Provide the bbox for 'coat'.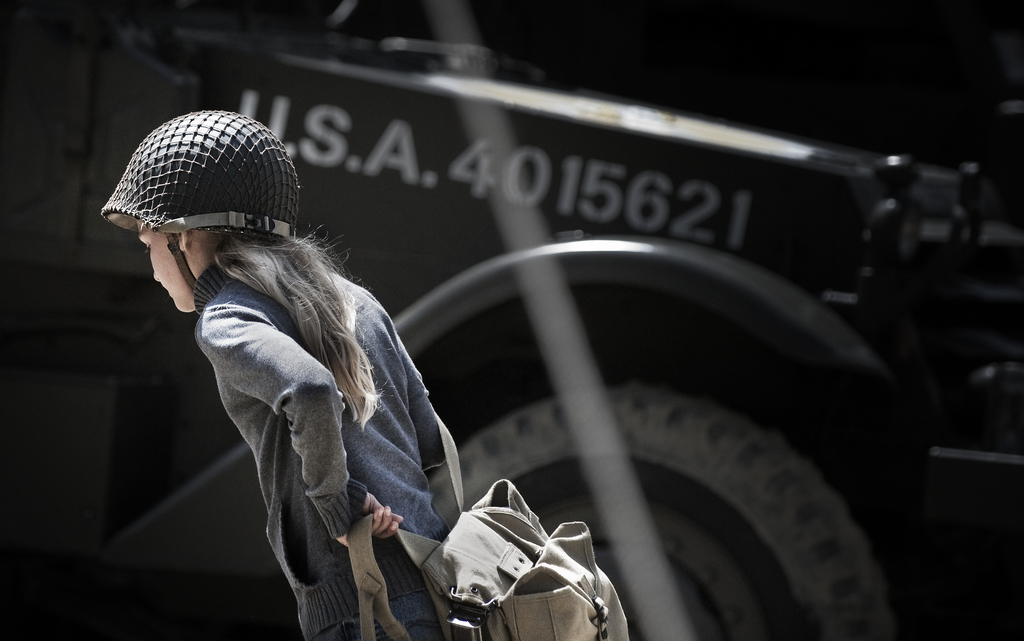
box(179, 224, 439, 575).
